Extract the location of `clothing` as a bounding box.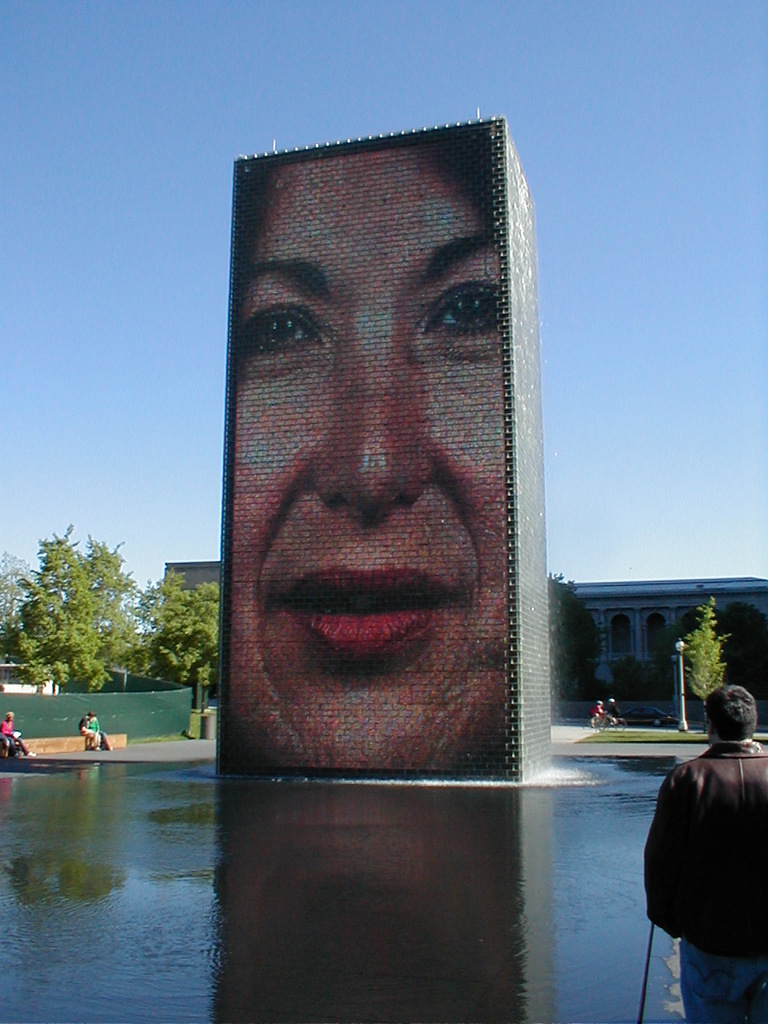
Rect(78, 719, 96, 751).
